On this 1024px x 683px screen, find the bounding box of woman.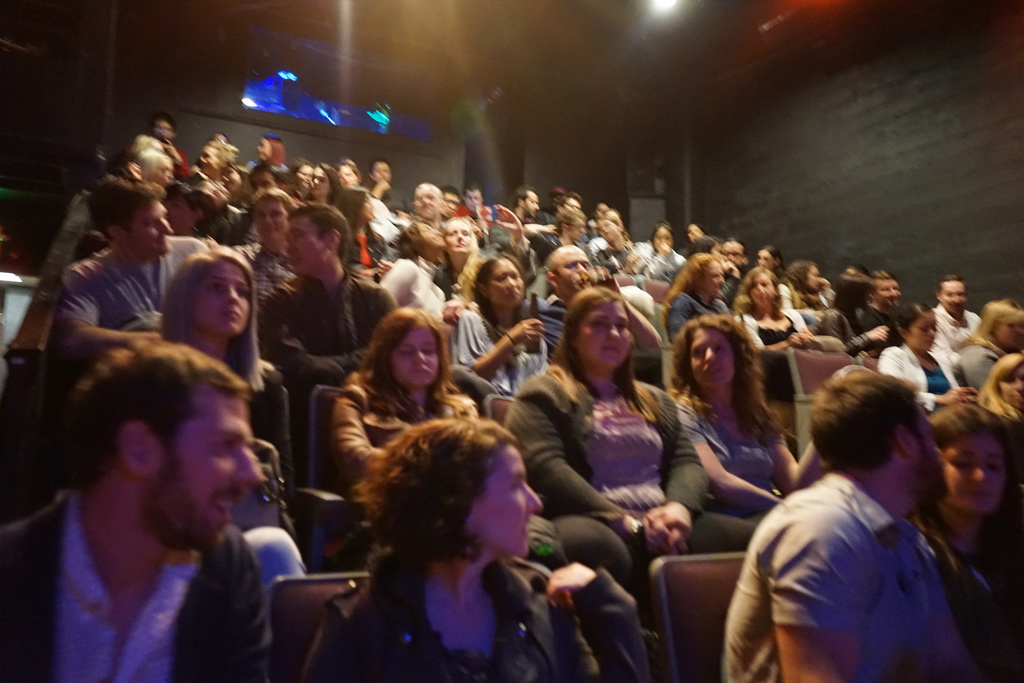
Bounding box: select_region(902, 400, 1023, 682).
